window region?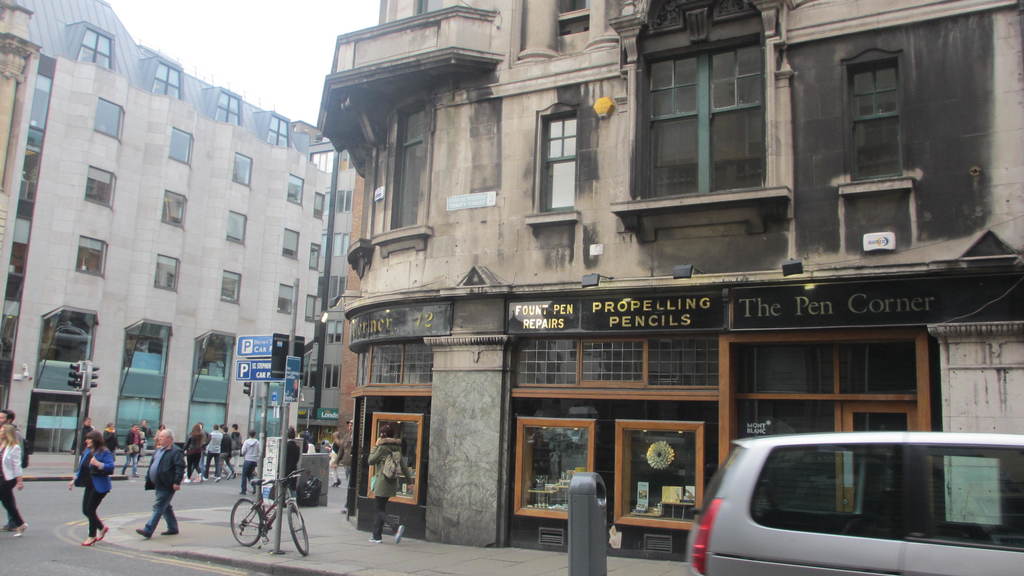
left=840, top=45, right=924, bottom=183
